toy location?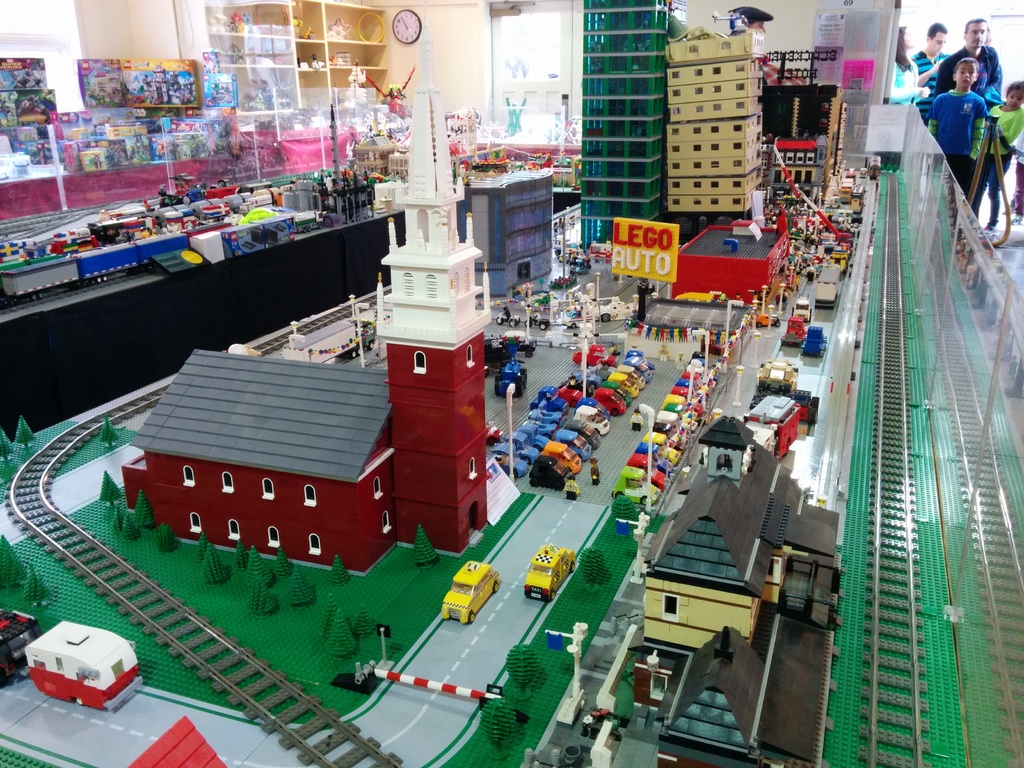
<region>637, 426, 678, 461</region>
